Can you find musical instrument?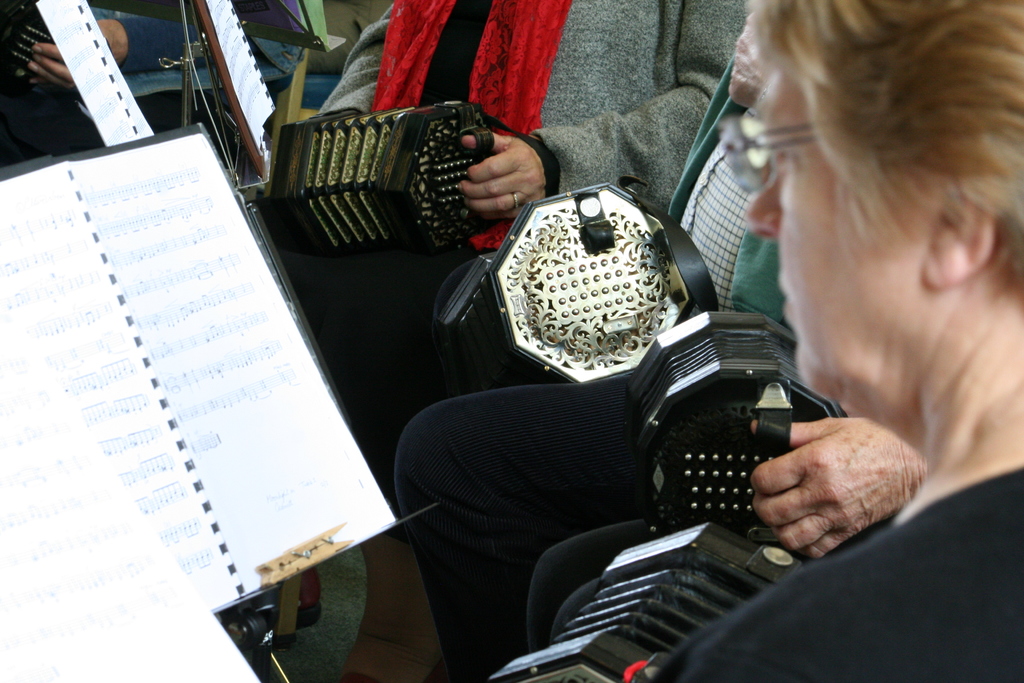
Yes, bounding box: detection(627, 311, 847, 545).
